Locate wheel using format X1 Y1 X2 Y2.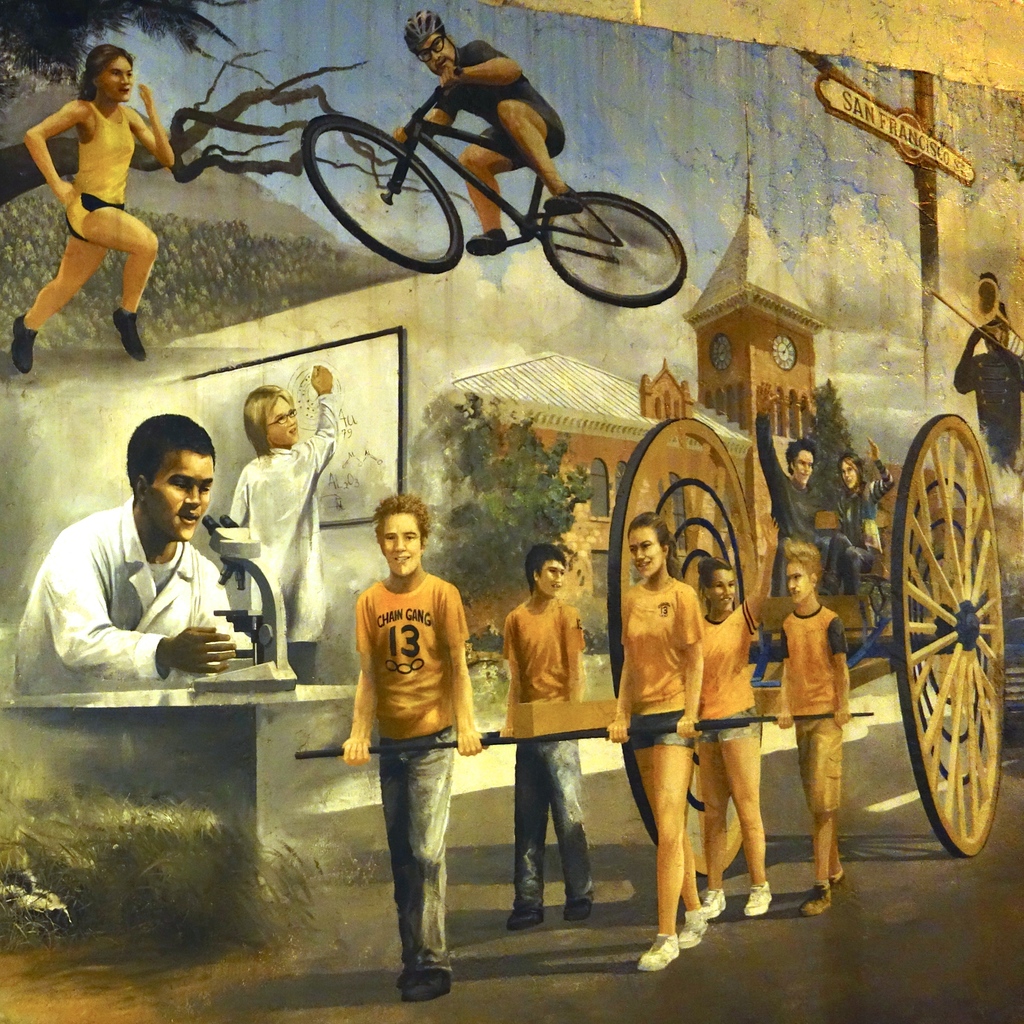
299 111 474 271.
